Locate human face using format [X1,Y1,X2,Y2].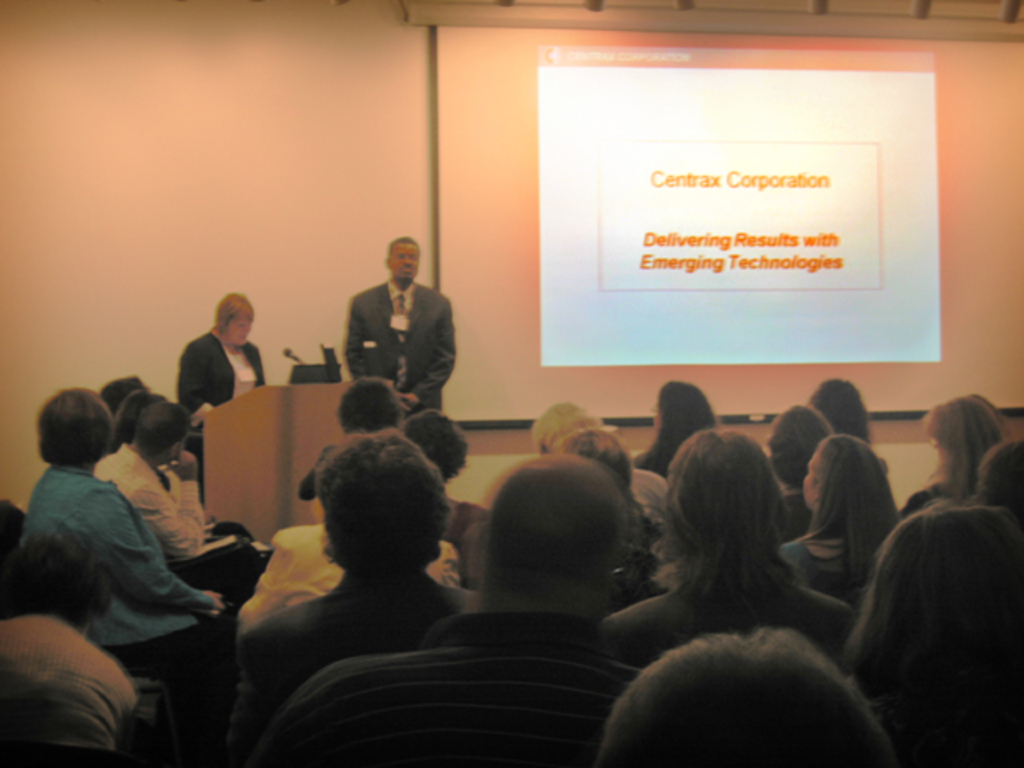
[387,237,423,290].
